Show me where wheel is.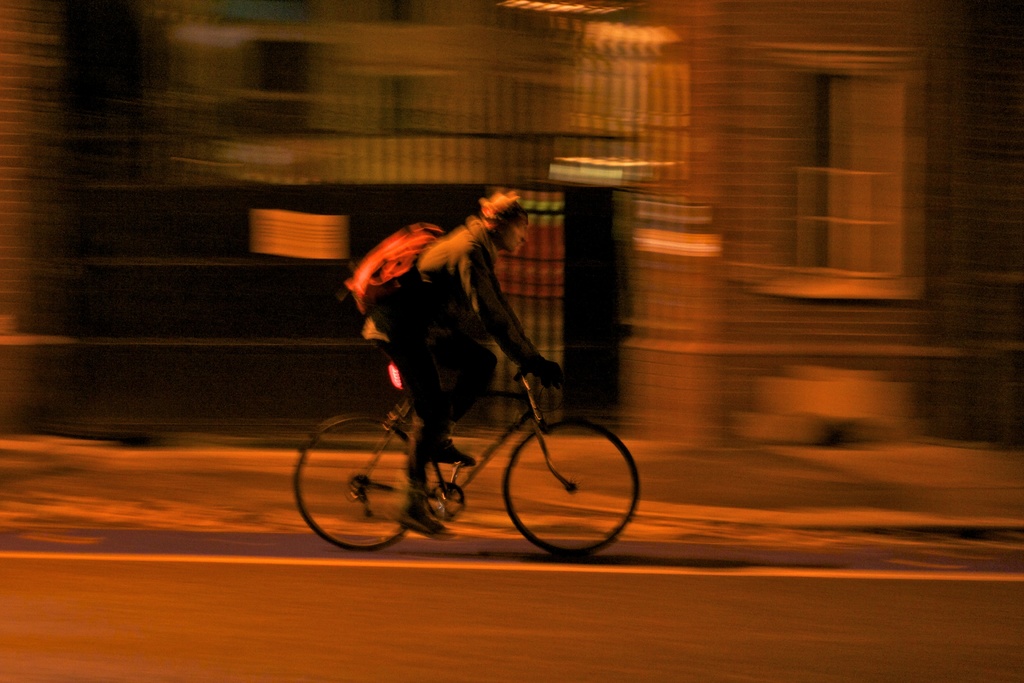
wheel is at 428,477,467,522.
